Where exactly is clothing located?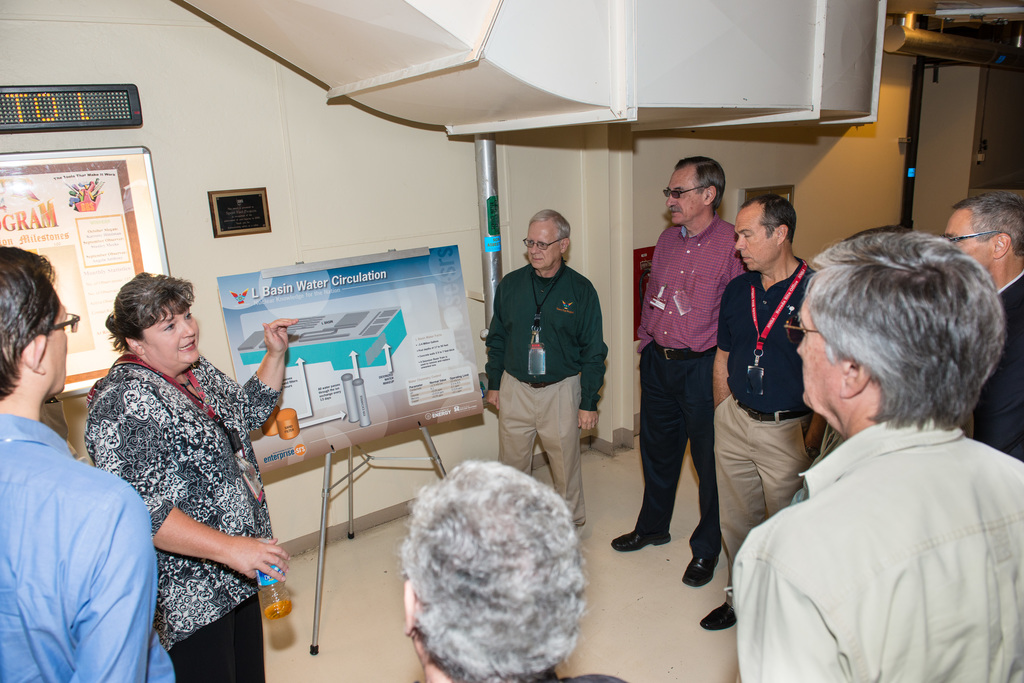
Its bounding box is x1=728, y1=414, x2=1023, y2=682.
